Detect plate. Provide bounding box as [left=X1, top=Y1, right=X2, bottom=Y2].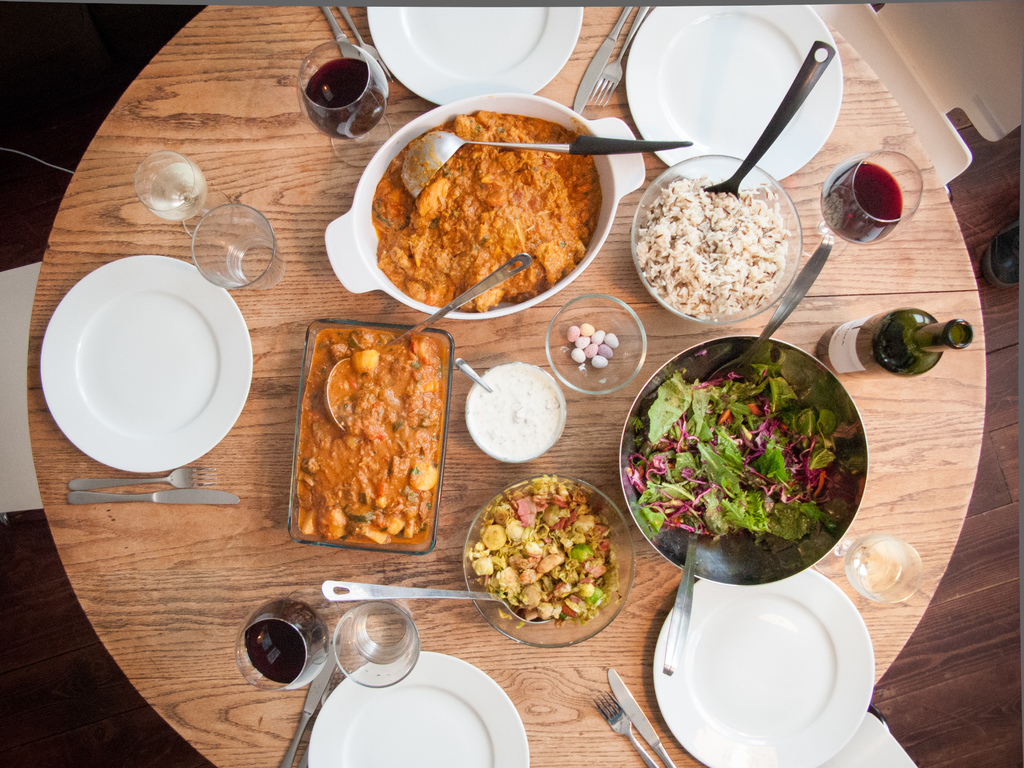
[left=45, top=241, right=241, bottom=493].
